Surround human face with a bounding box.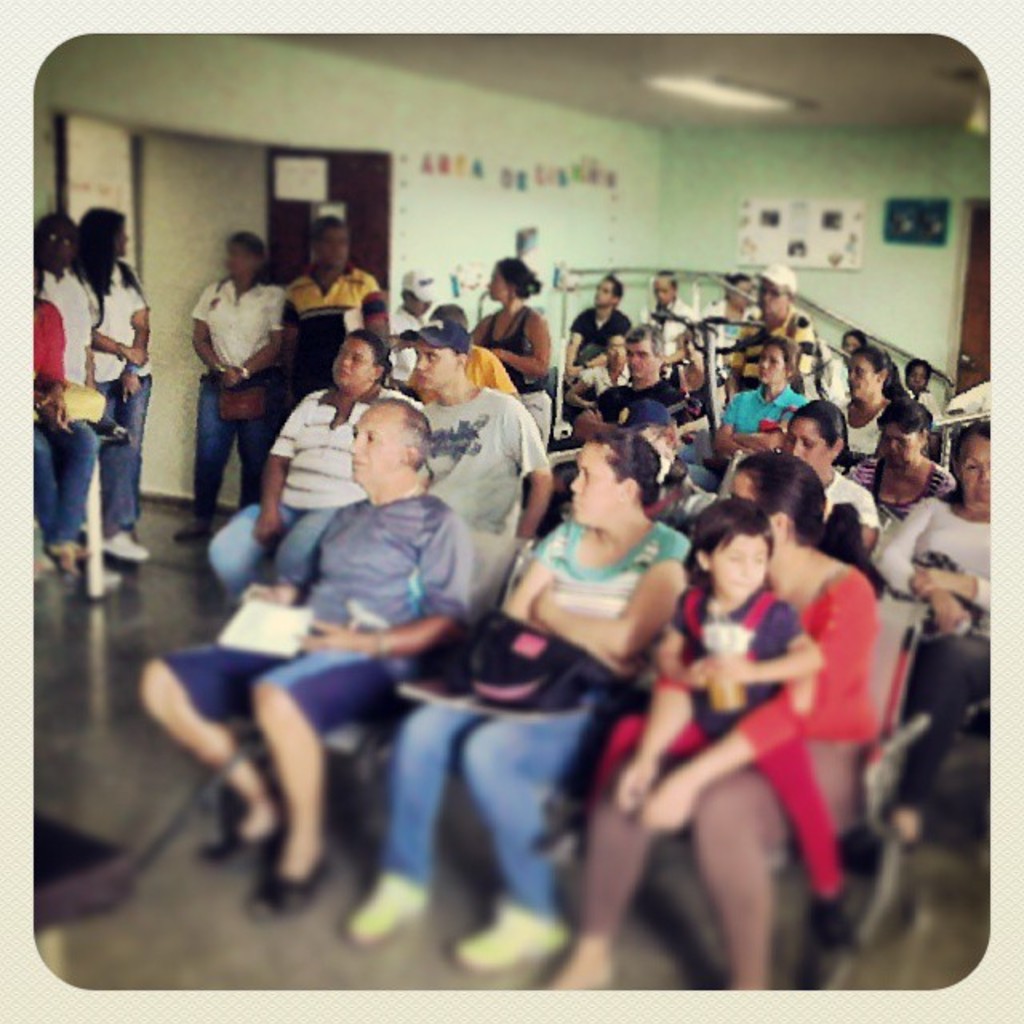
x1=656 y1=275 x2=670 y2=301.
